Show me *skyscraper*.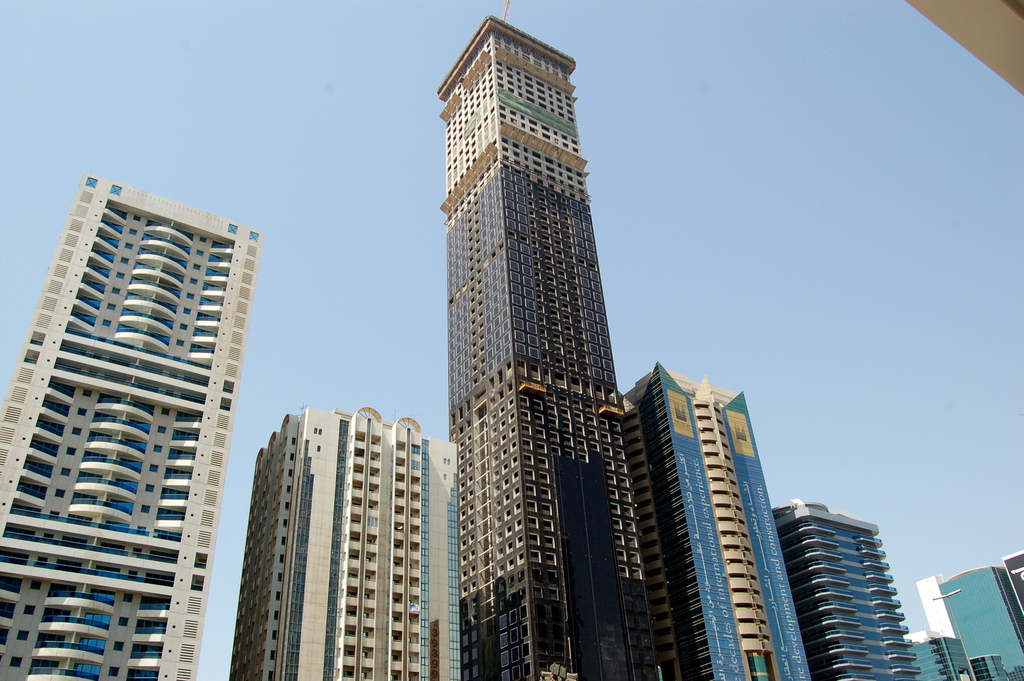
*skyscraper* is here: crop(918, 540, 1023, 680).
